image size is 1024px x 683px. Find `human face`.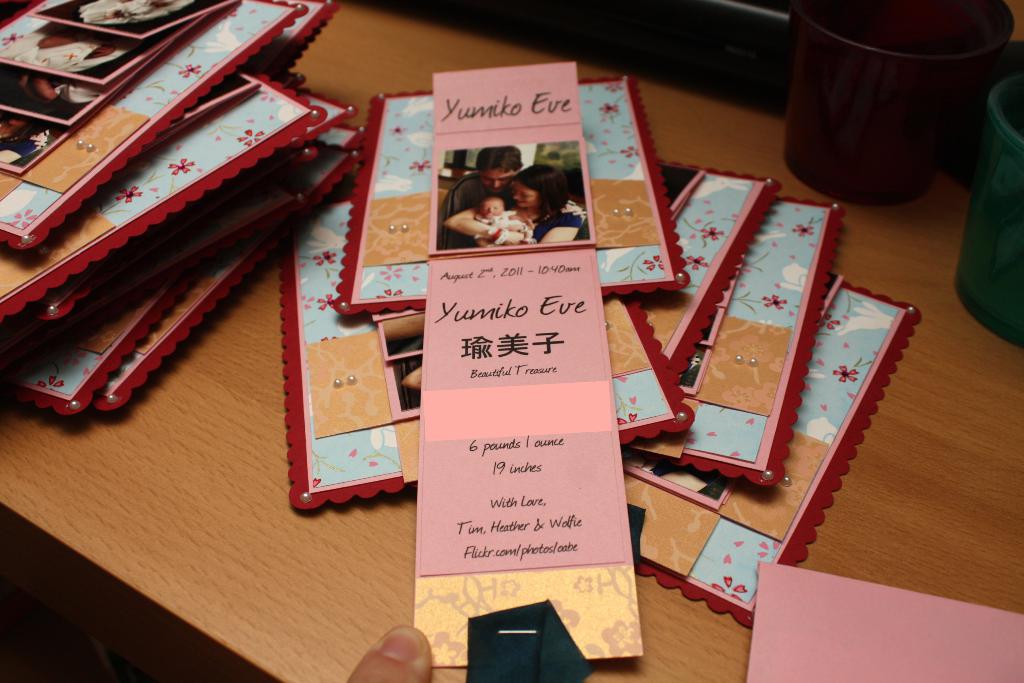
select_region(513, 176, 541, 205).
